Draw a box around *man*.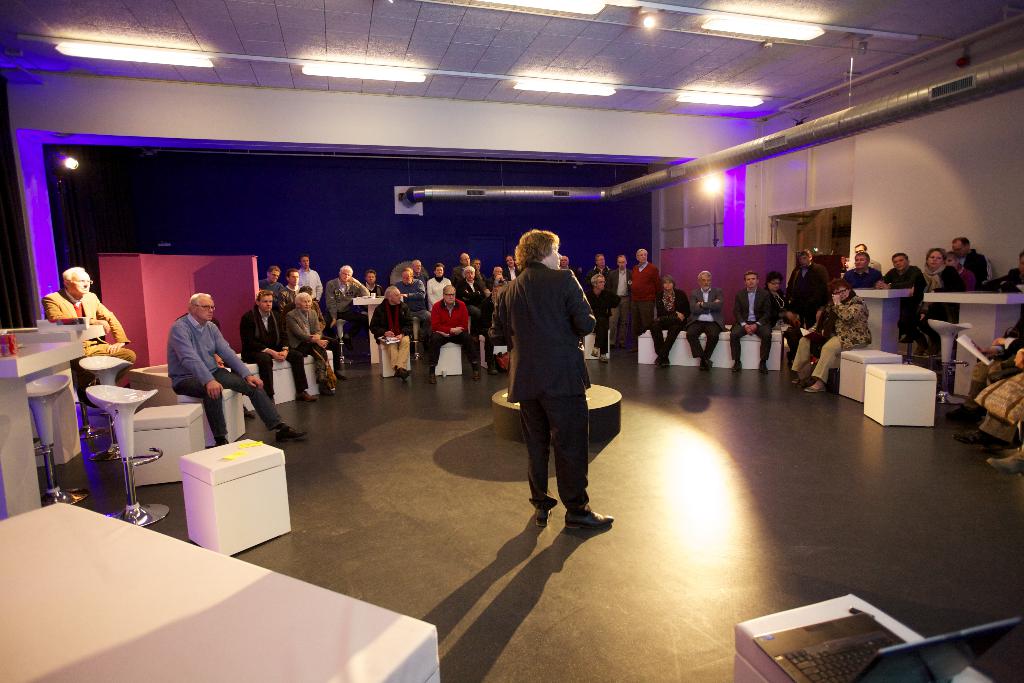
(450,252,474,287).
